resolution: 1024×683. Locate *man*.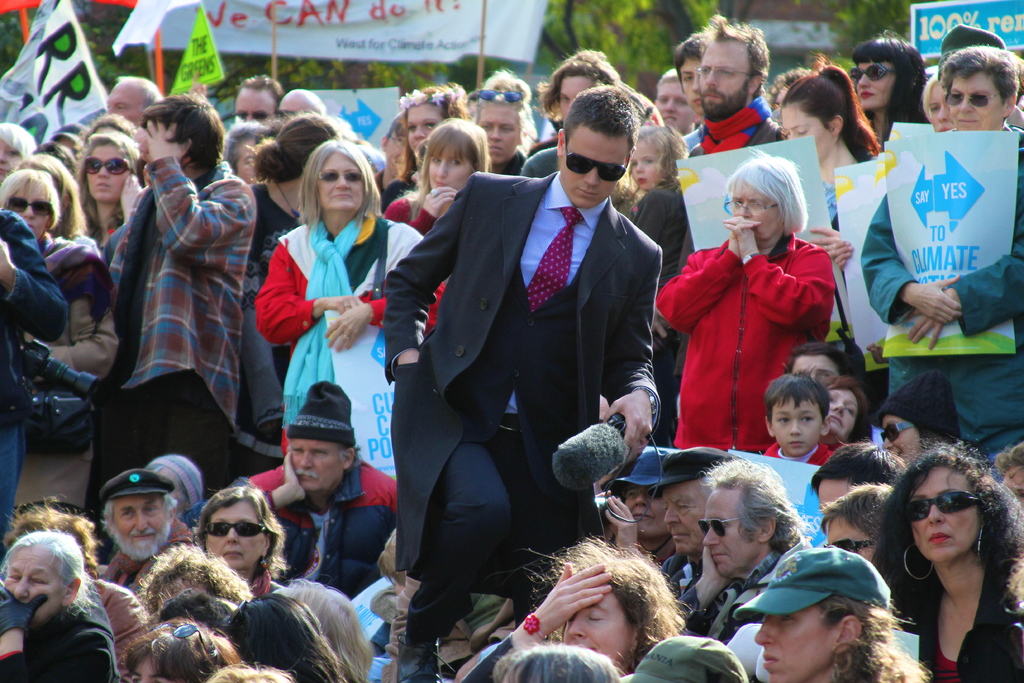
Rect(230, 61, 284, 112).
